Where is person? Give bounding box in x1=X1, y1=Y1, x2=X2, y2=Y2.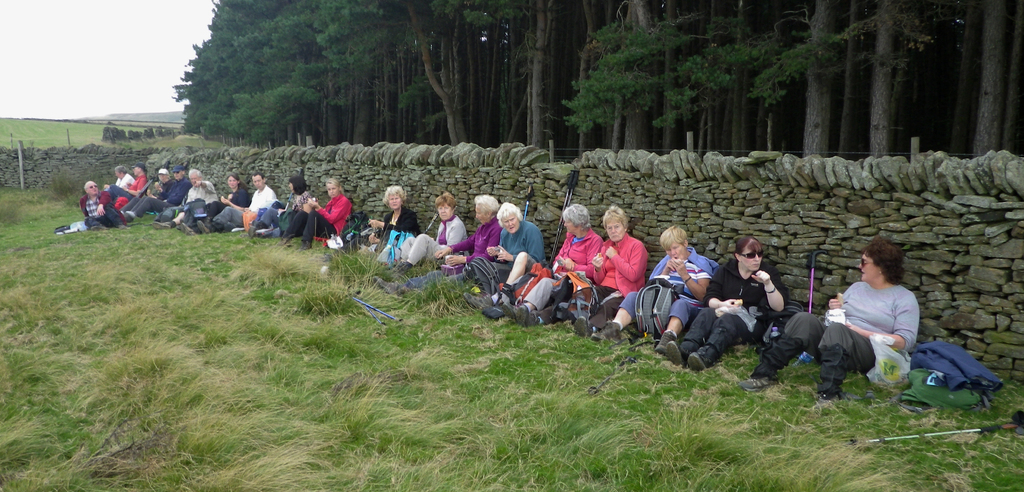
x1=396, y1=204, x2=476, y2=279.
